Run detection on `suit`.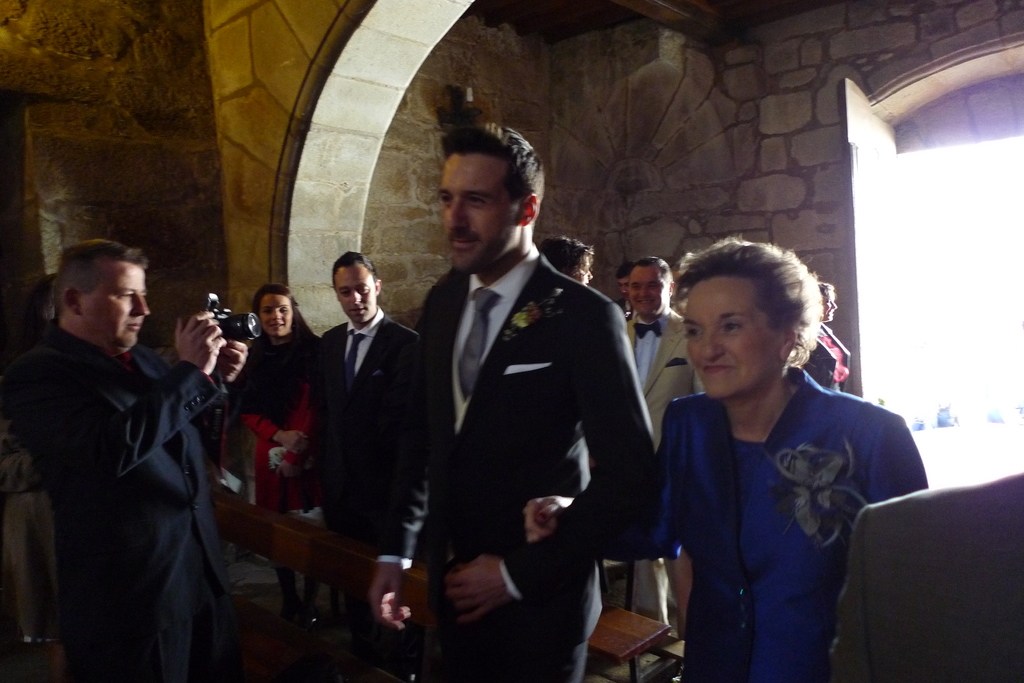
Result: 406/120/652/662.
